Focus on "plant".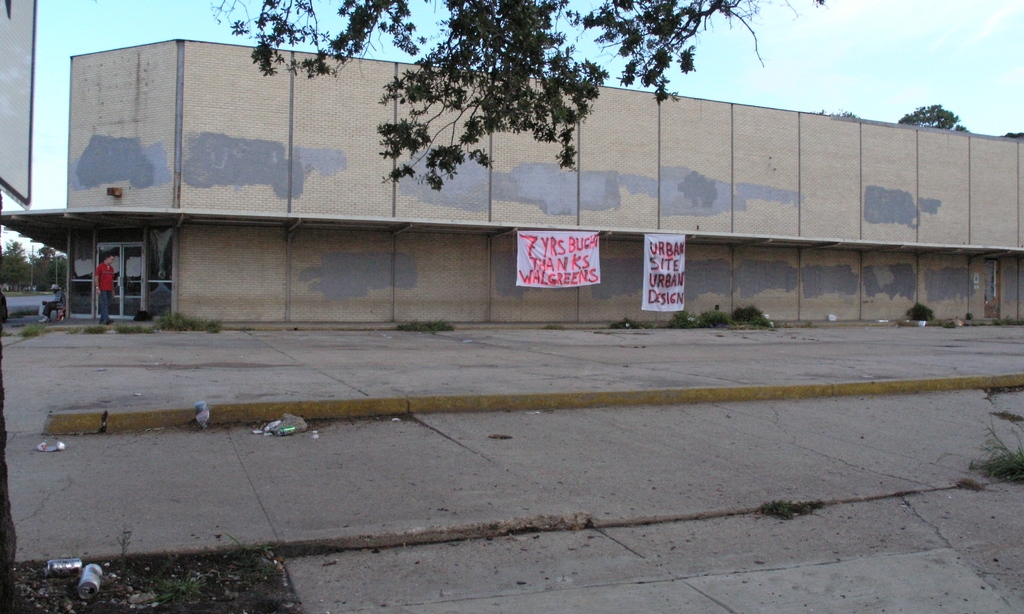
Focused at (x1=78, y1=322, x2=98, y2=338).
